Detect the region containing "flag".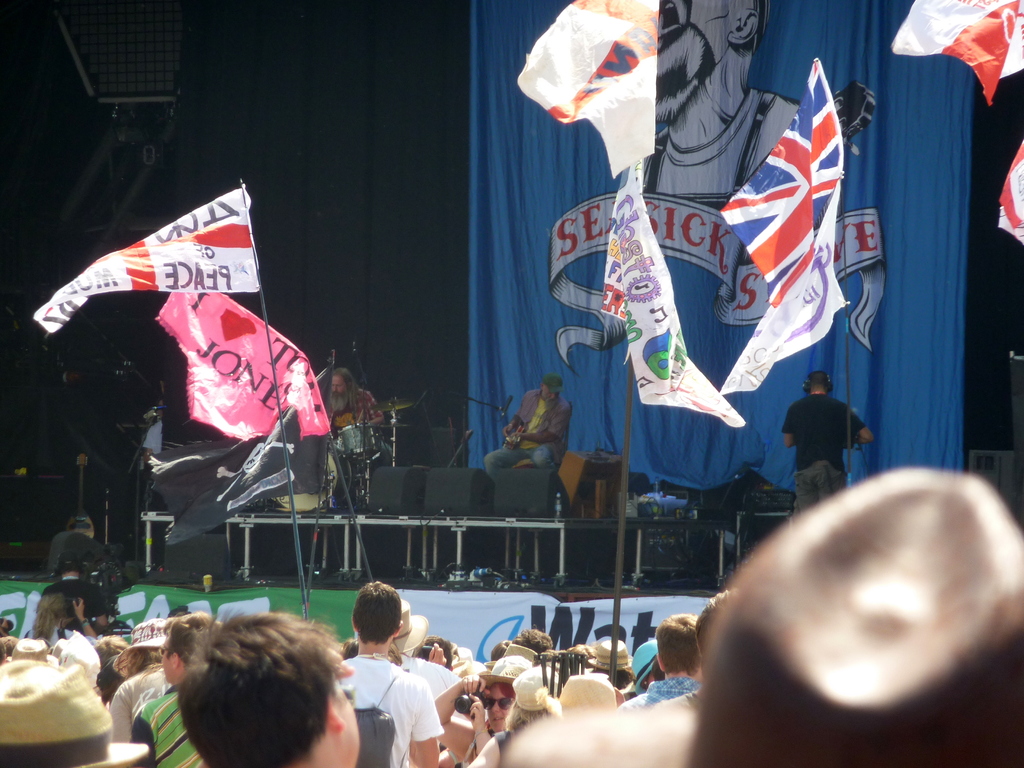
select_region(719, 240, 851, 400).
